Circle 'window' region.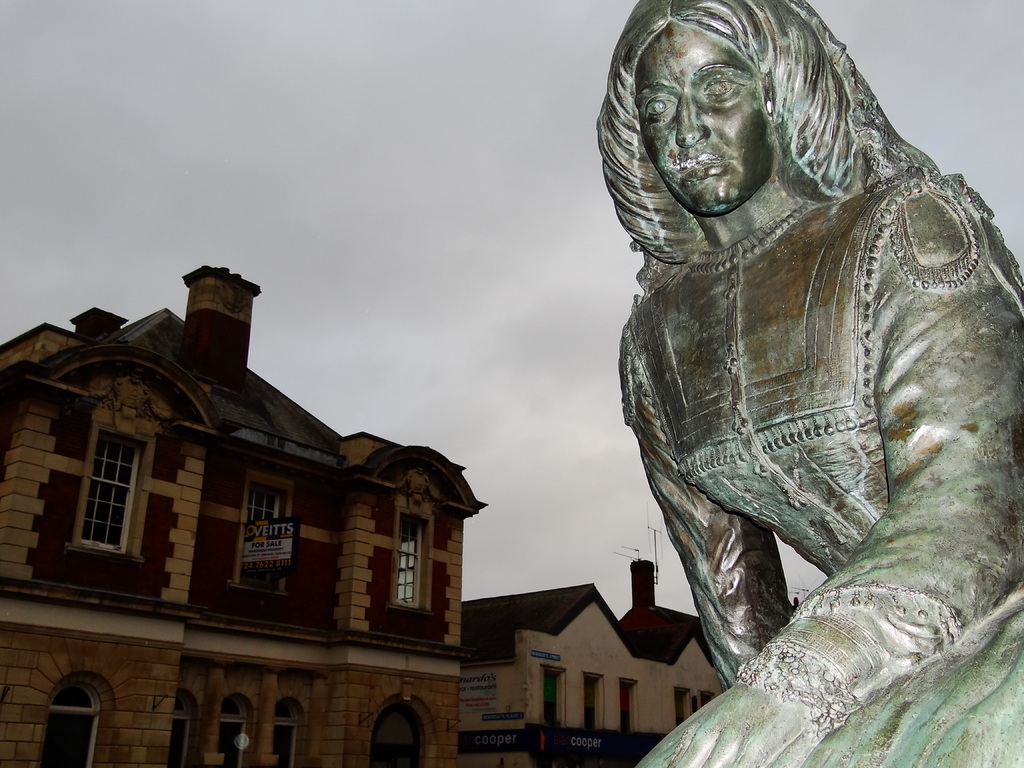
Region: (x1=691, y1=687, x2=714, y2=715).
